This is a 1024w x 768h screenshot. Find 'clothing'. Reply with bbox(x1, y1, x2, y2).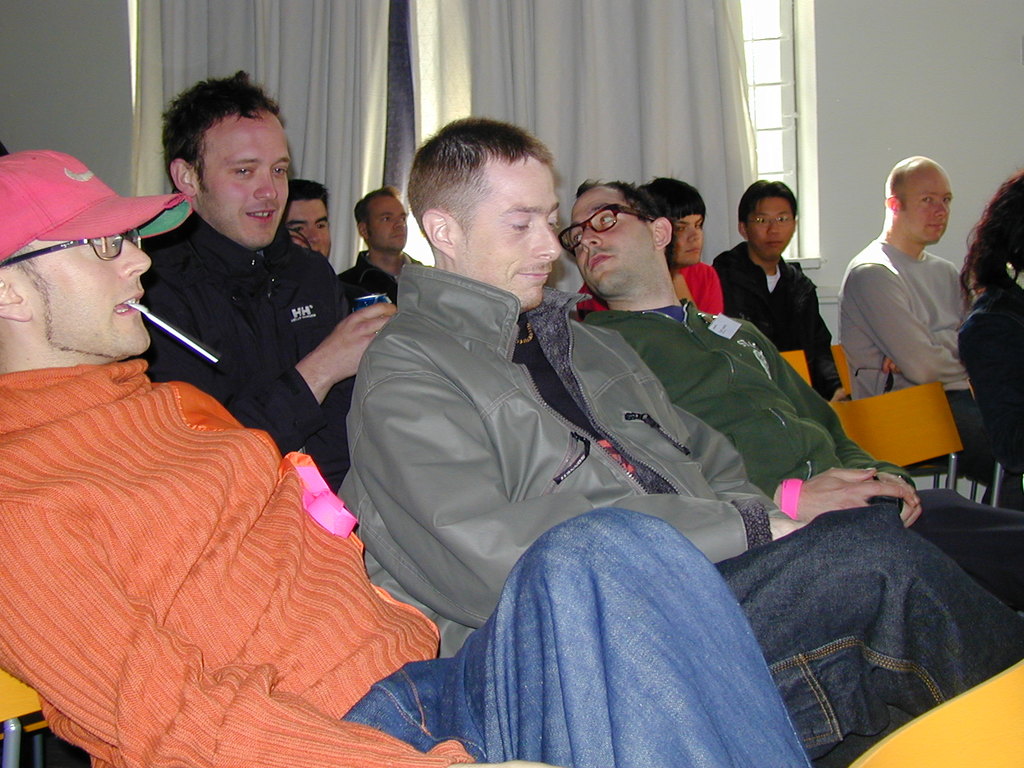
bbox(341, 259, 1020, 767).
